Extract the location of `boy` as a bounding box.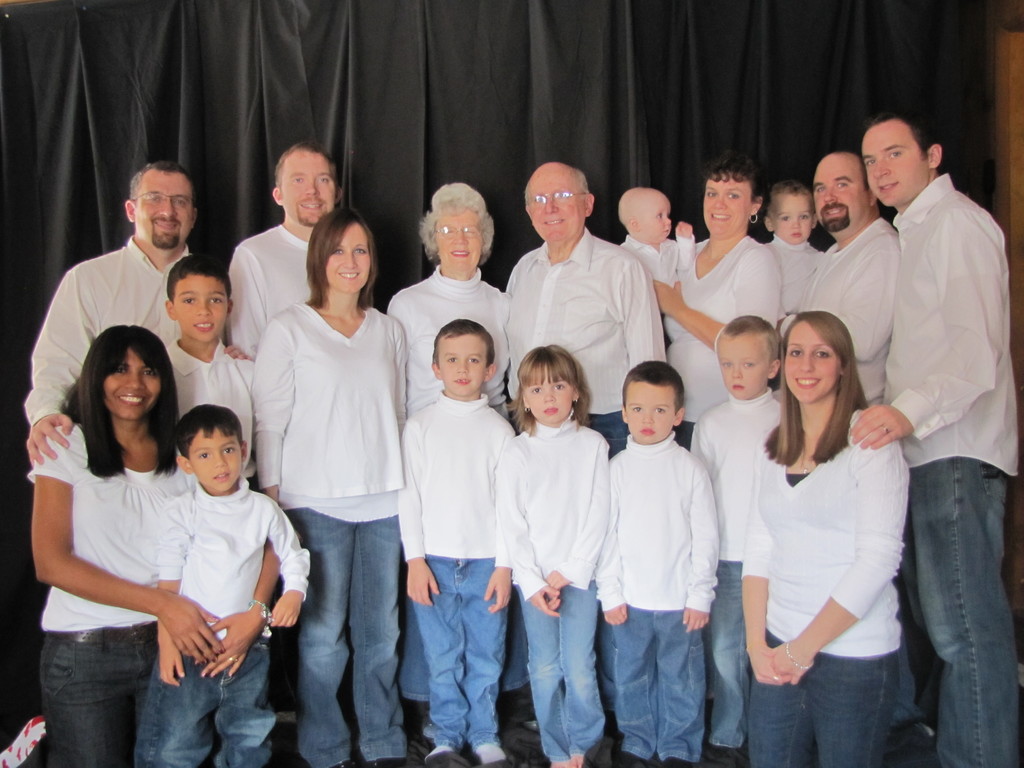
(x1=398, y1=318, x2=518, y2=767).
